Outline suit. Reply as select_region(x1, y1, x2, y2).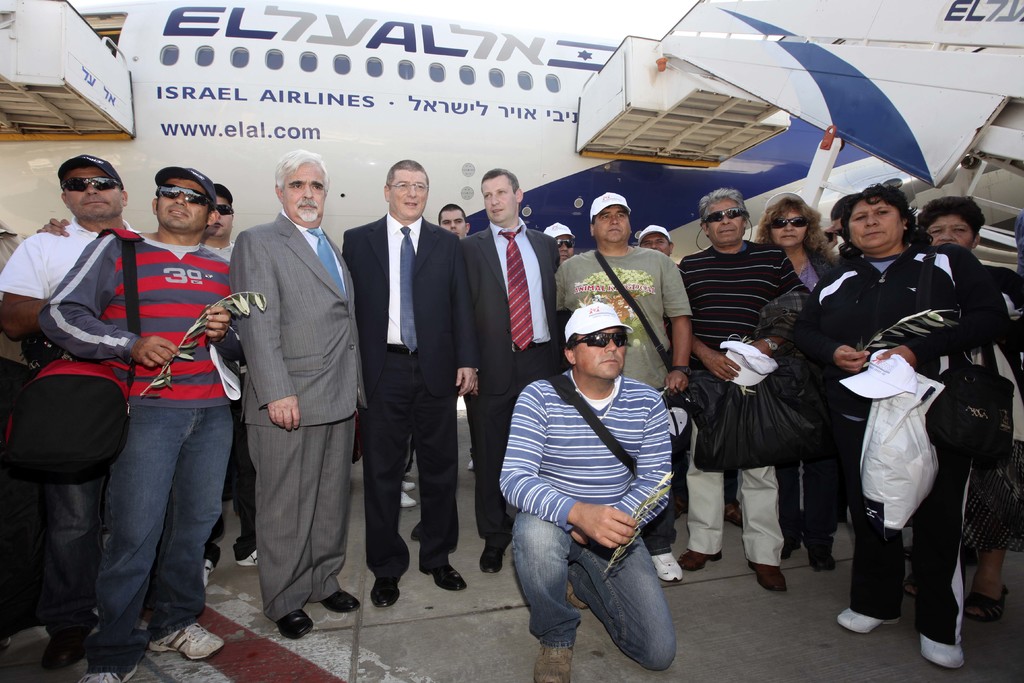
select_region(454, 220, 565, 541).
